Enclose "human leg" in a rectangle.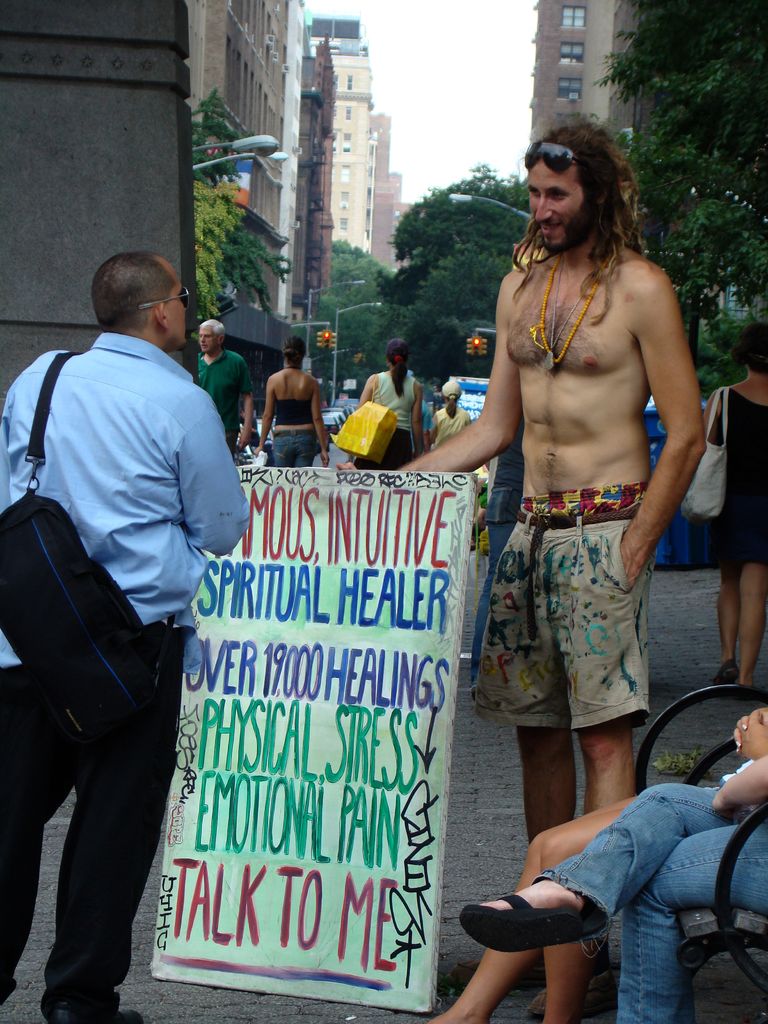
select_region(0, 653, 77, 1003).
